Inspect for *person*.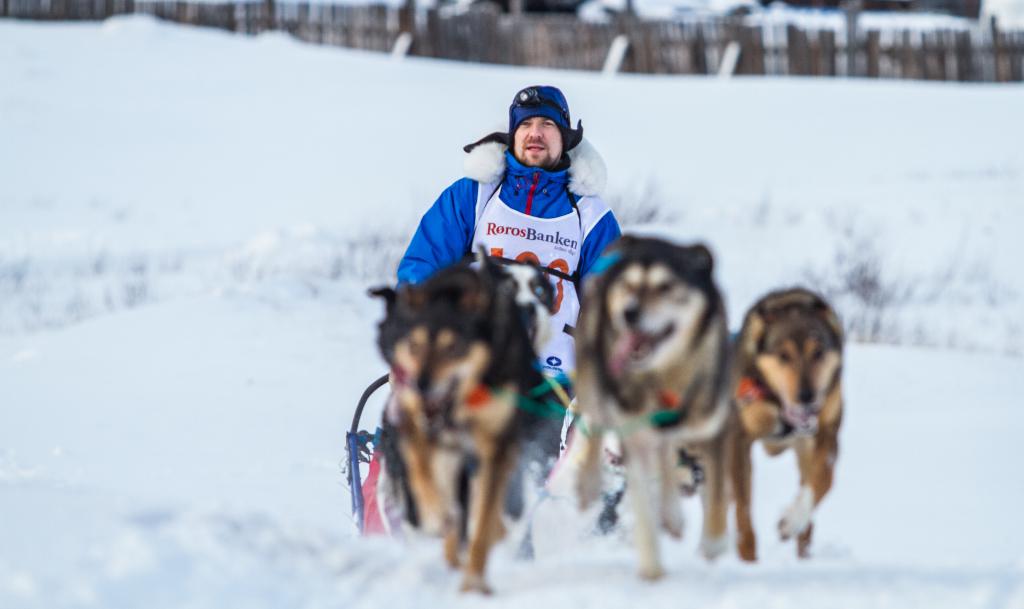
Inspection: 397/85/612/519.
